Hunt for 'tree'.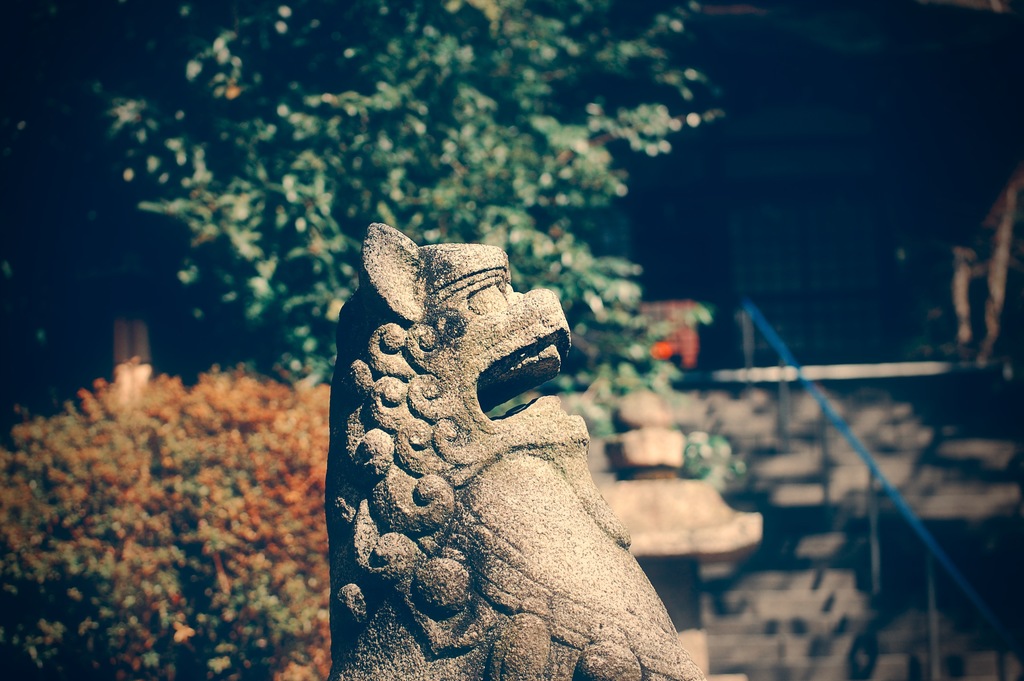
Hunted down at left=79, top=0, right=739, bottom=450.
